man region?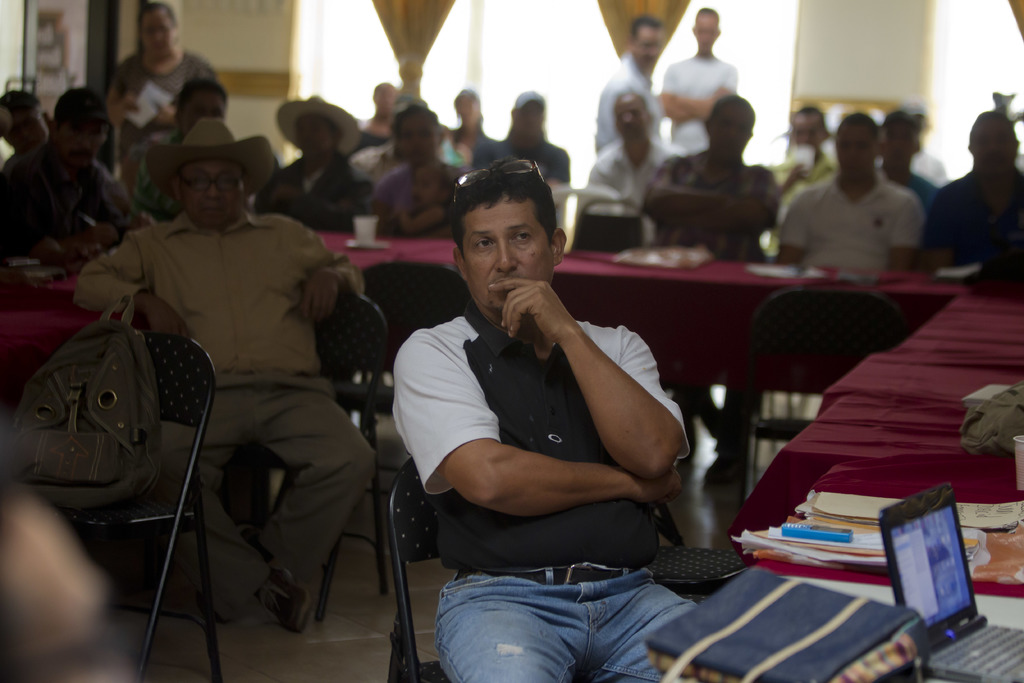
[925, 111, 1023, 276]
